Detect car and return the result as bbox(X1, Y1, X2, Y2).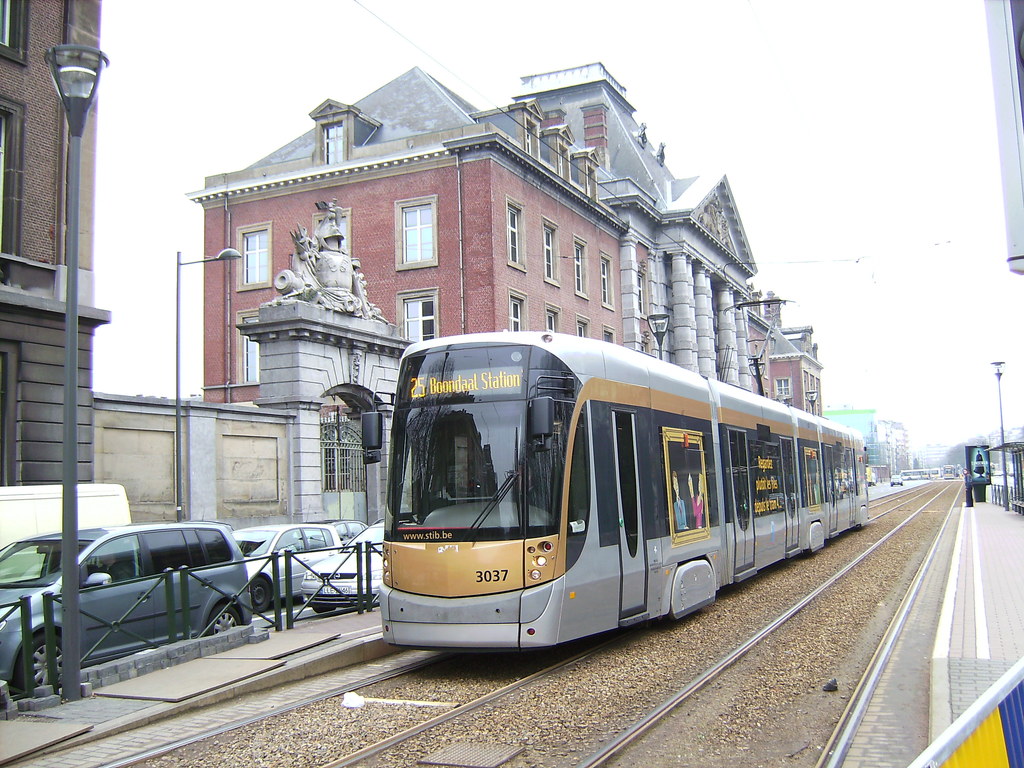
bbox(864, 474, 879, 488).
